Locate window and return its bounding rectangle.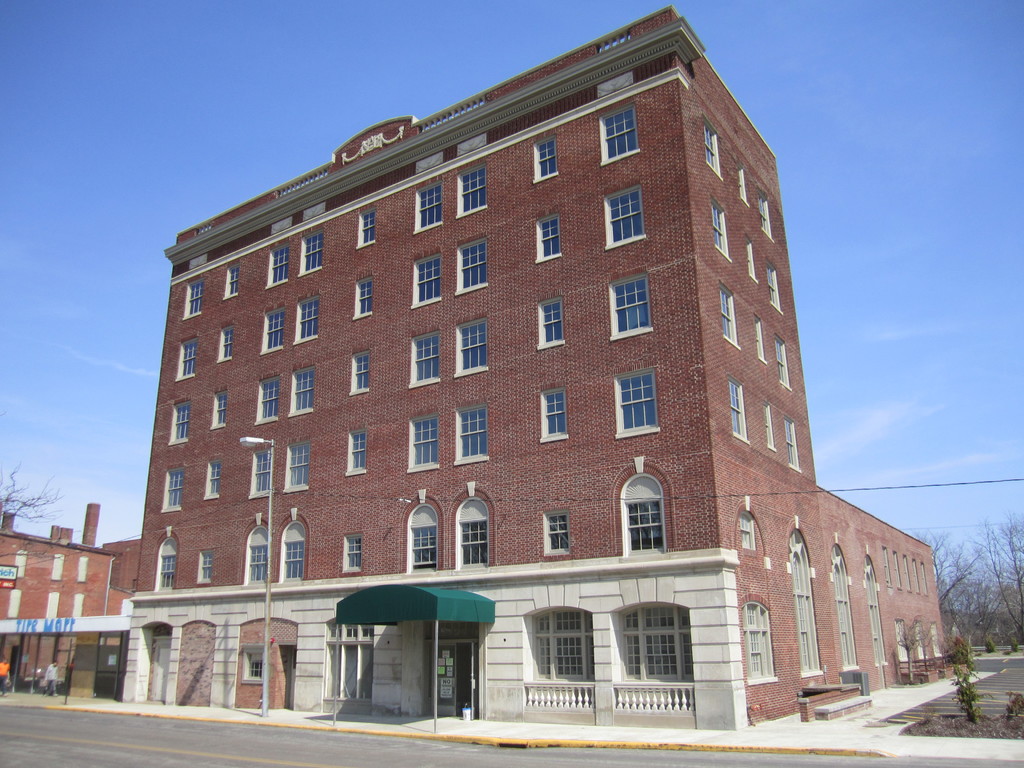
[x1=548, y1=519, x2=571, y2=548].
